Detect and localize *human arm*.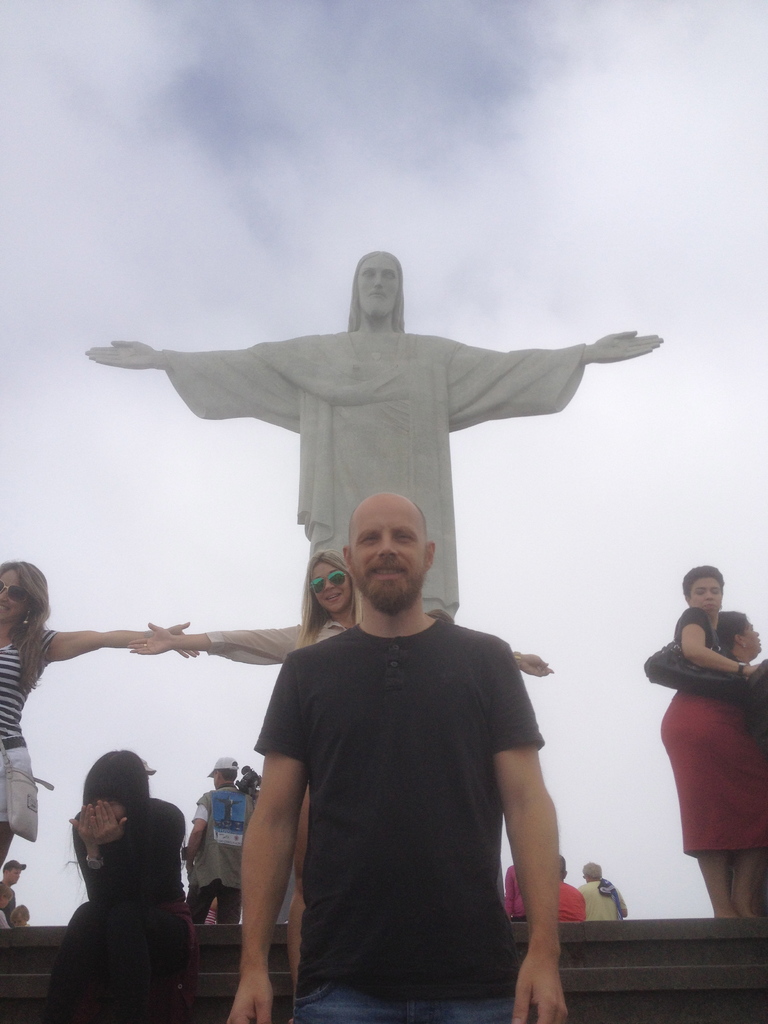
Localized at l=186, t=792, r=205, b=876.
